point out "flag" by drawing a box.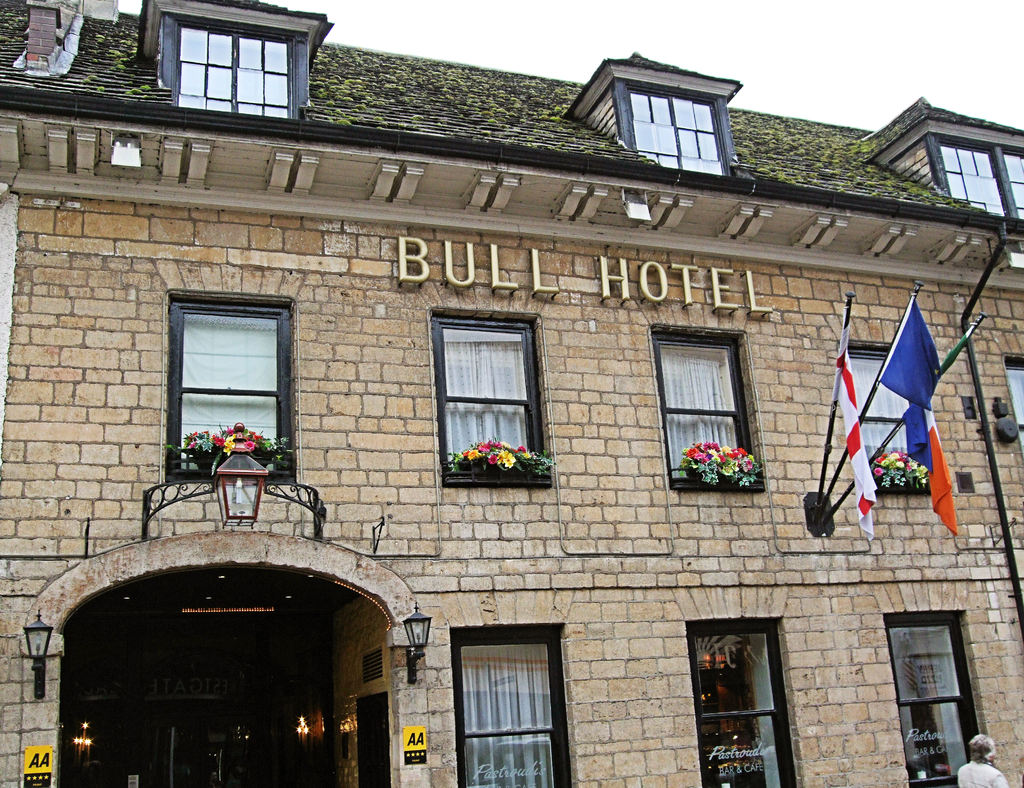
(831,321,877,542).
